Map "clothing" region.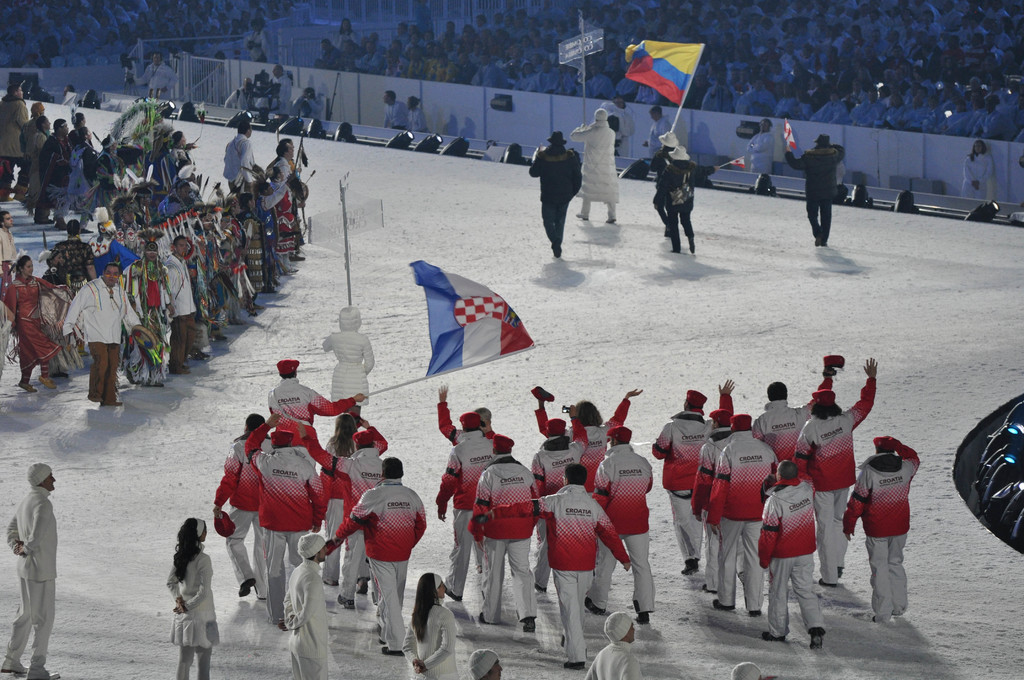
Mapped to (995,104,1009,140).
